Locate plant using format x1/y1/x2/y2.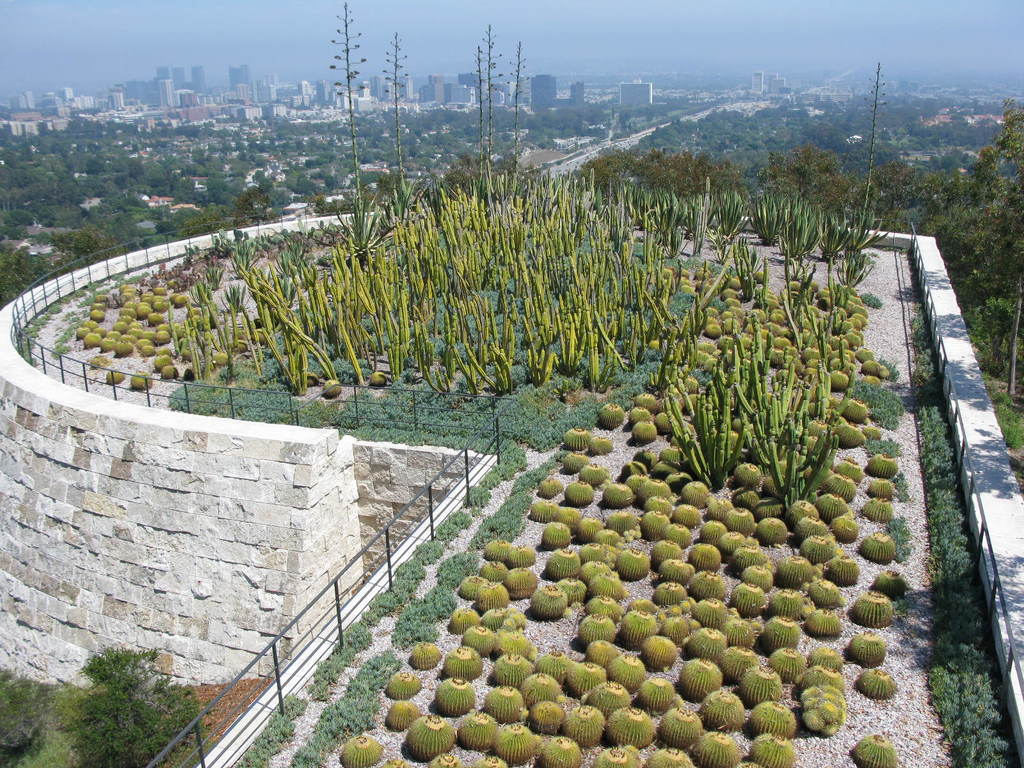
851/376/904/435.
